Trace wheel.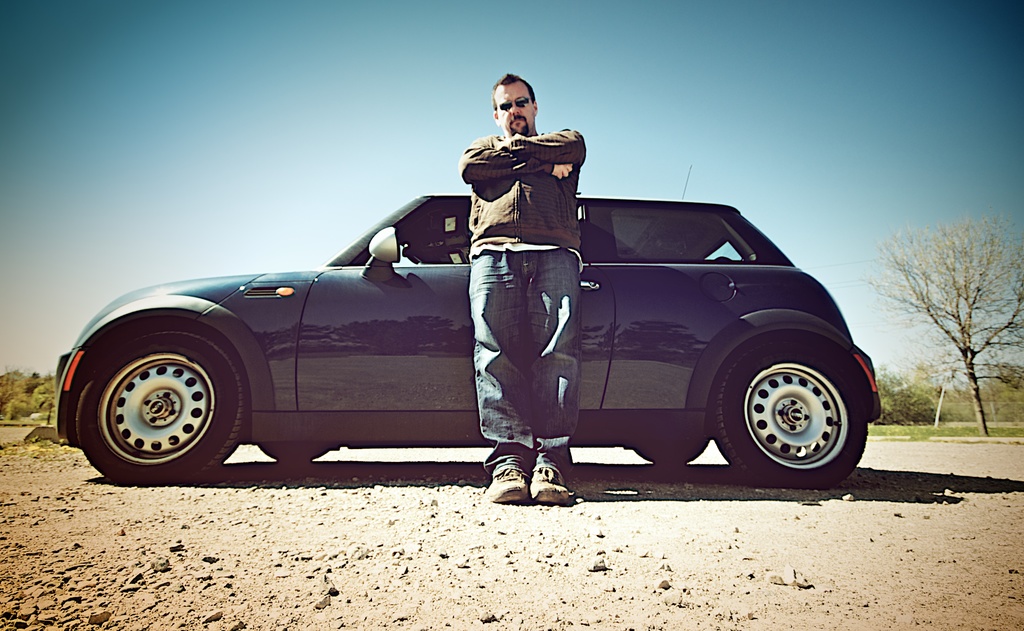
Traced to locate(252, 438, 333, 461).
